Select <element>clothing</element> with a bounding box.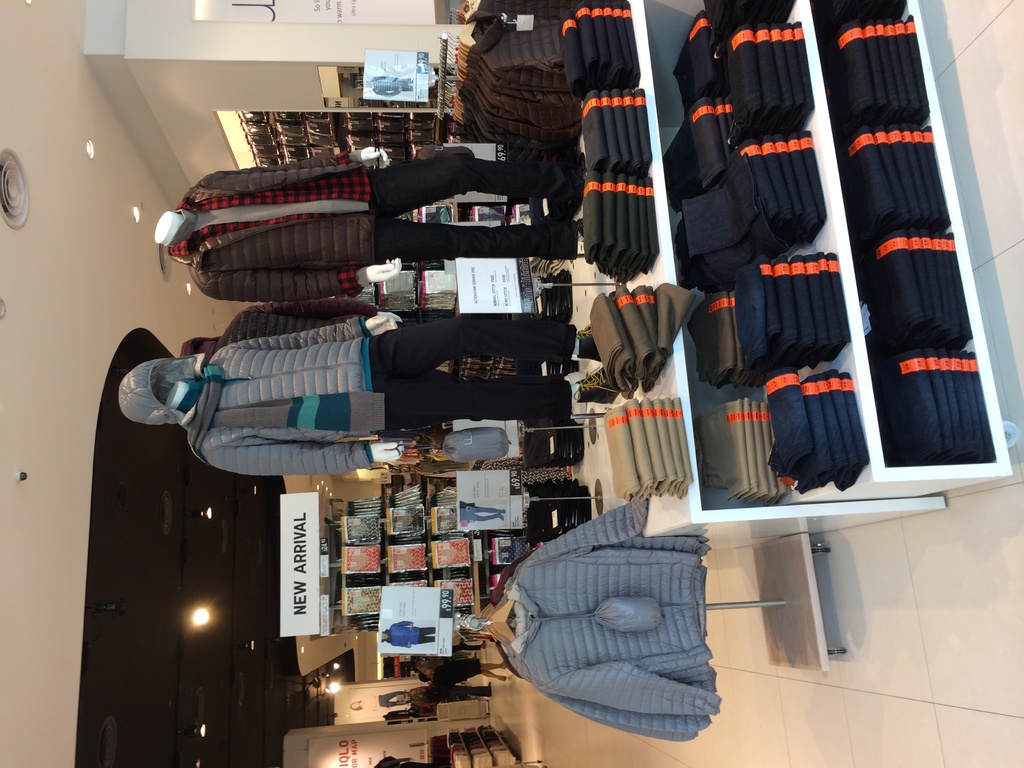
crop(497, 478, 738, 767).
